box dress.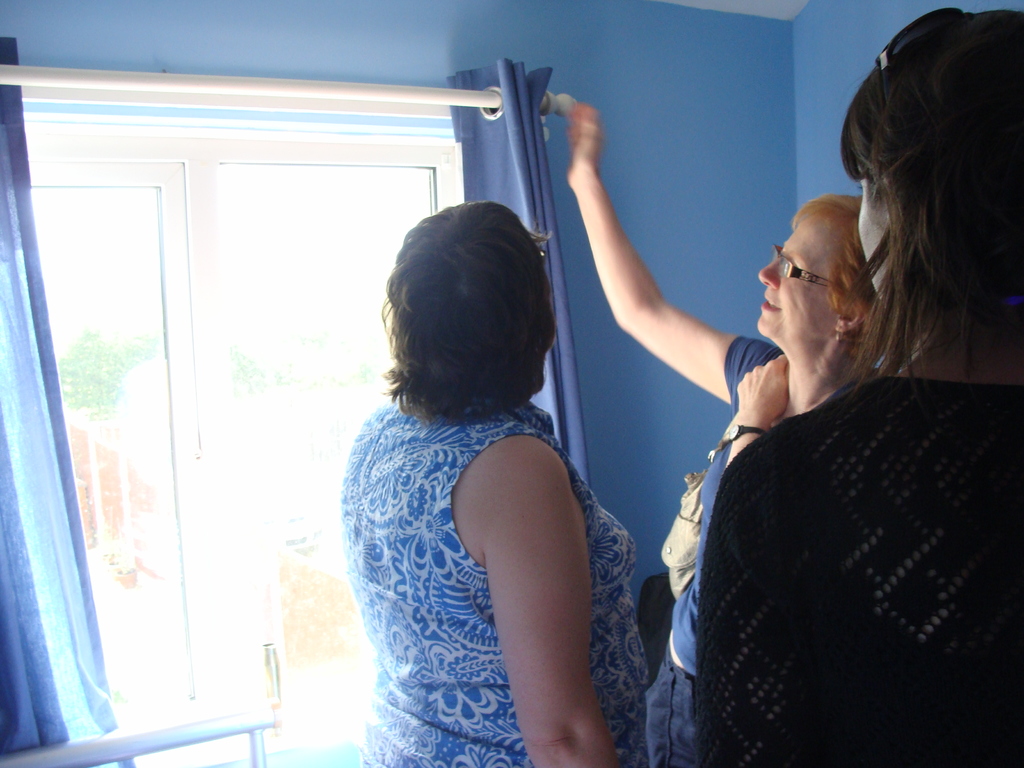
<region>326, 392, 660, 767</region>.
